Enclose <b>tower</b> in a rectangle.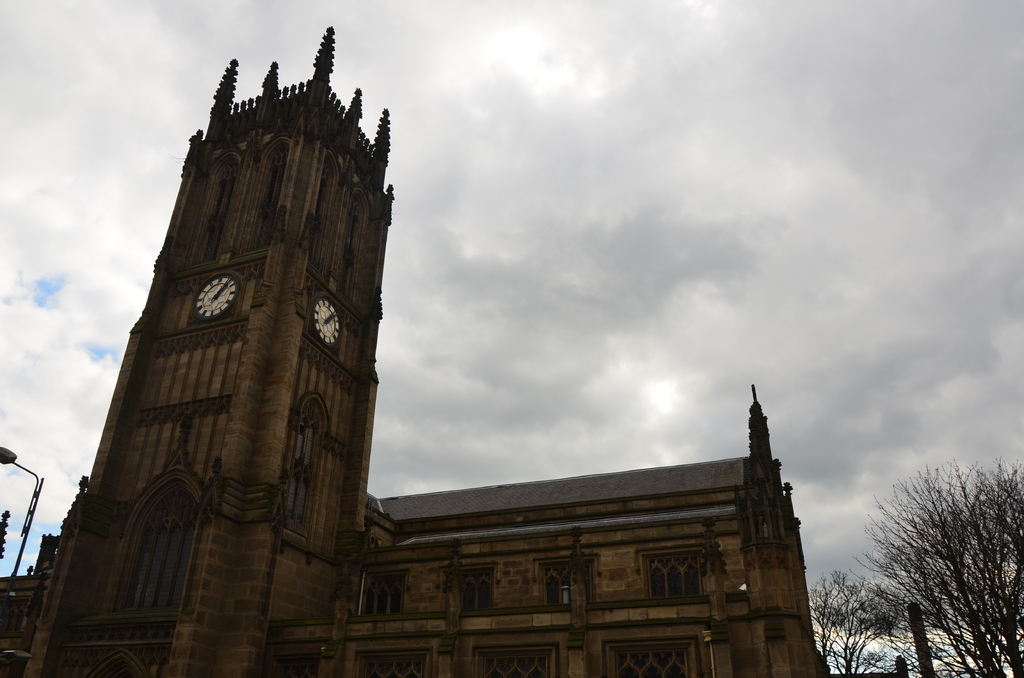
[57,0,410,665].
